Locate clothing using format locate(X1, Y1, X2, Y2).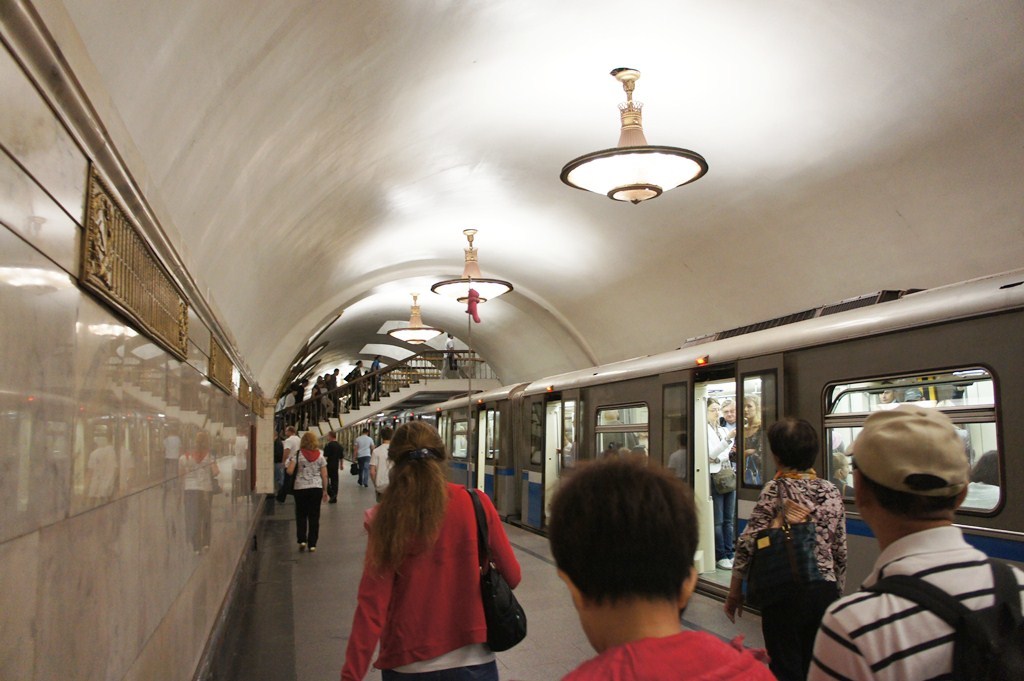
locate(289, 447, 328, 546).
